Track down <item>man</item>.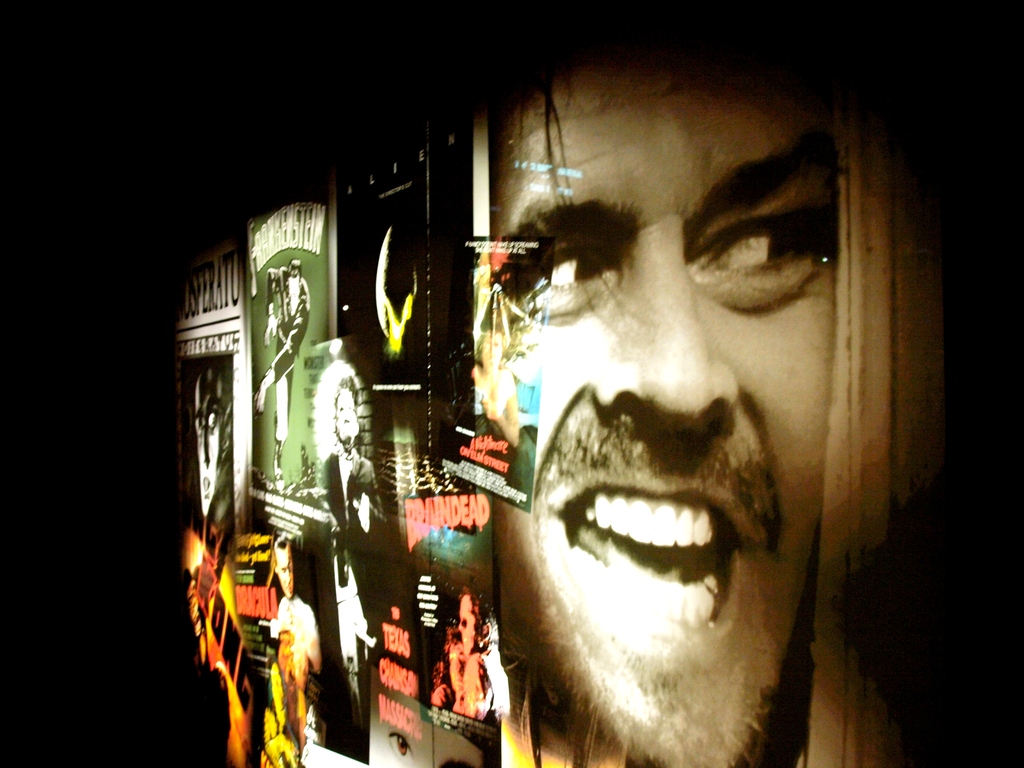
Tracked to BBox(490, 175, 827, 731).
